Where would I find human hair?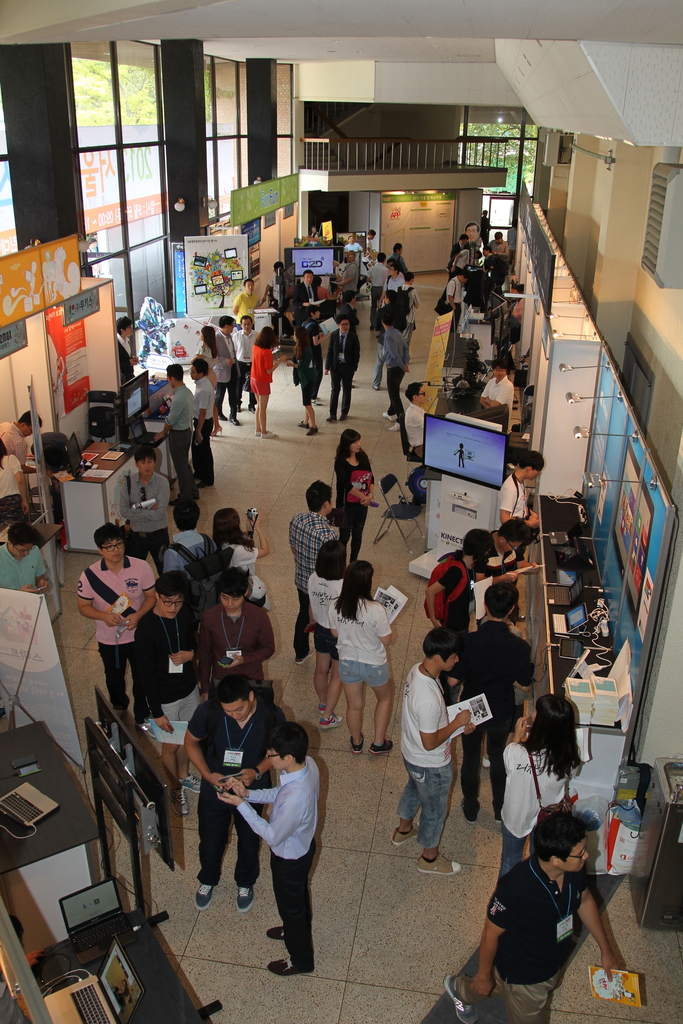
At 520,454,544,469.
